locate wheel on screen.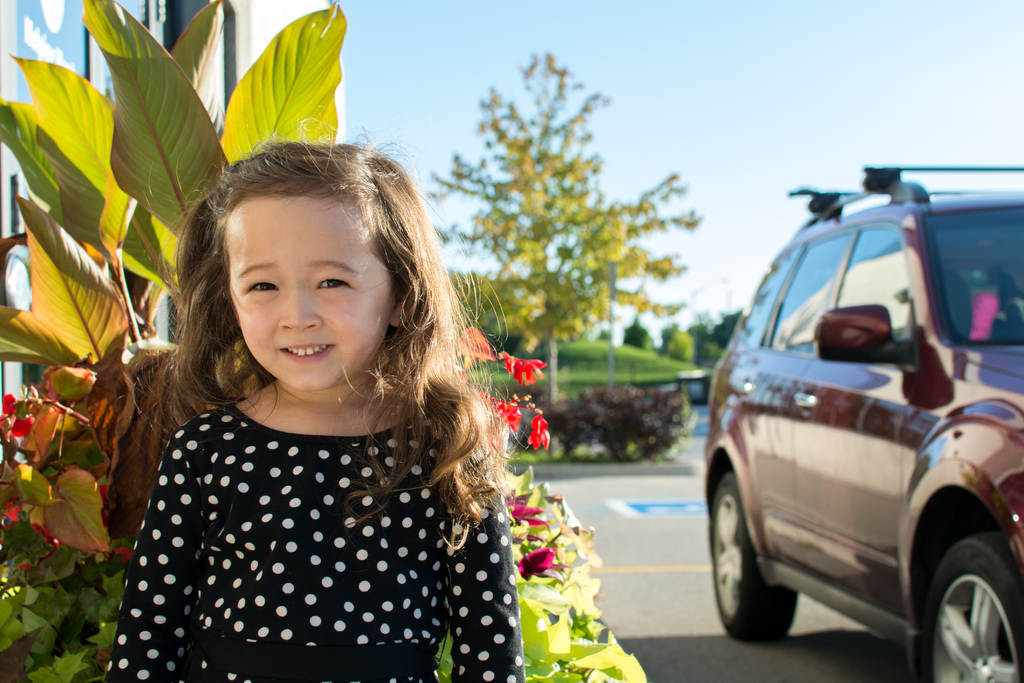
On screen at (x1=705, y1=466, x2=797, y2=642).
